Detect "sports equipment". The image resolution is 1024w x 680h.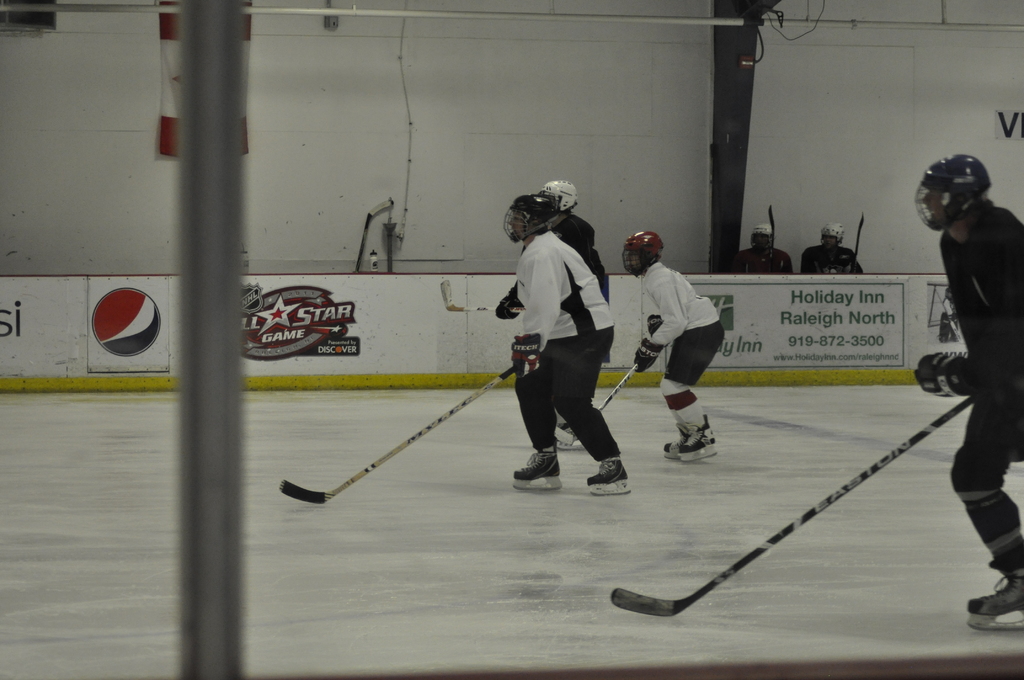
left=851, top=212, right=866, bottom=273.
